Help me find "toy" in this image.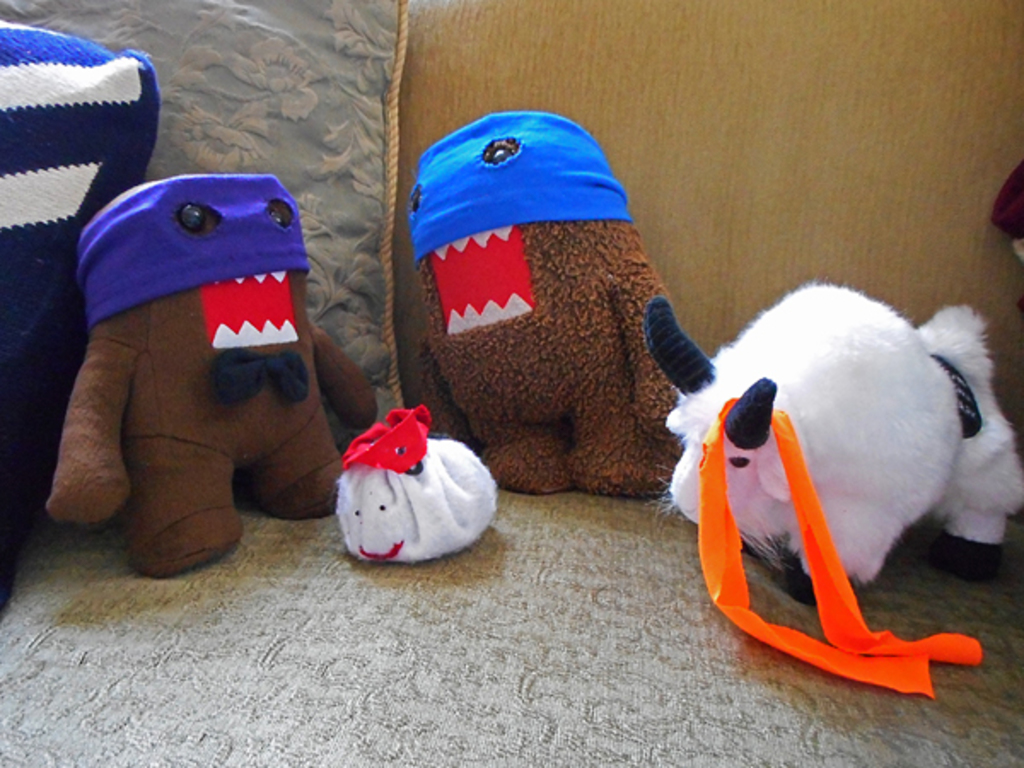
Found it: select_region(43, 166, 386, 614).
